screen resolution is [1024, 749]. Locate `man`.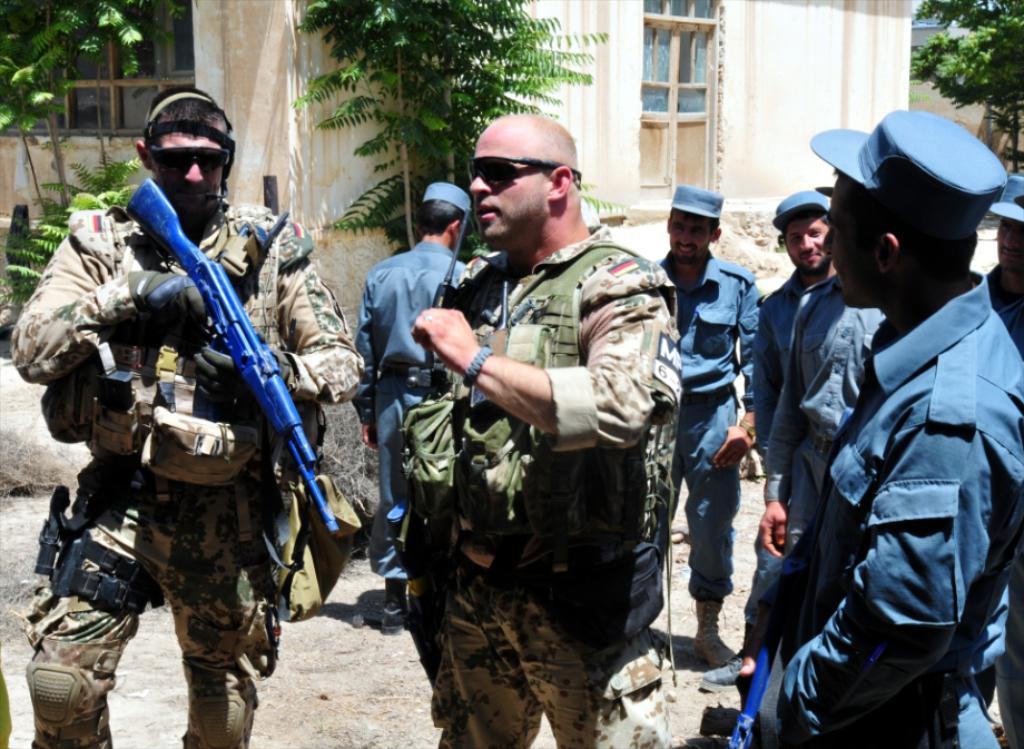
764:93:1018:748.
